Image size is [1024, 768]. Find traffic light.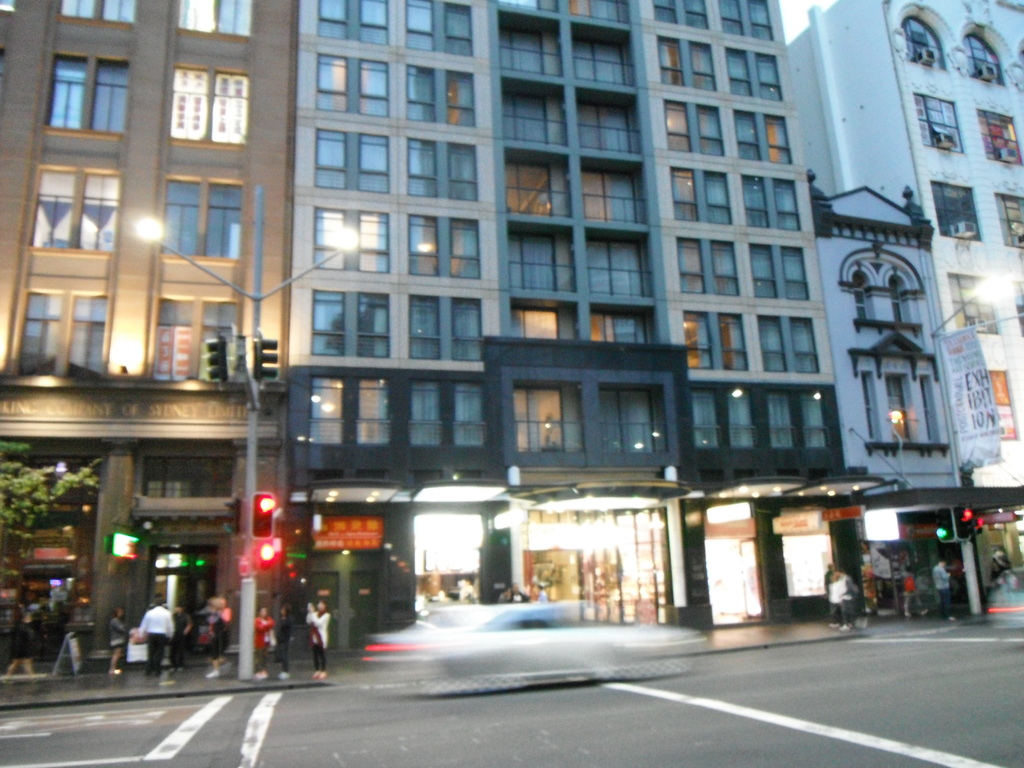
225/495/241/536.
